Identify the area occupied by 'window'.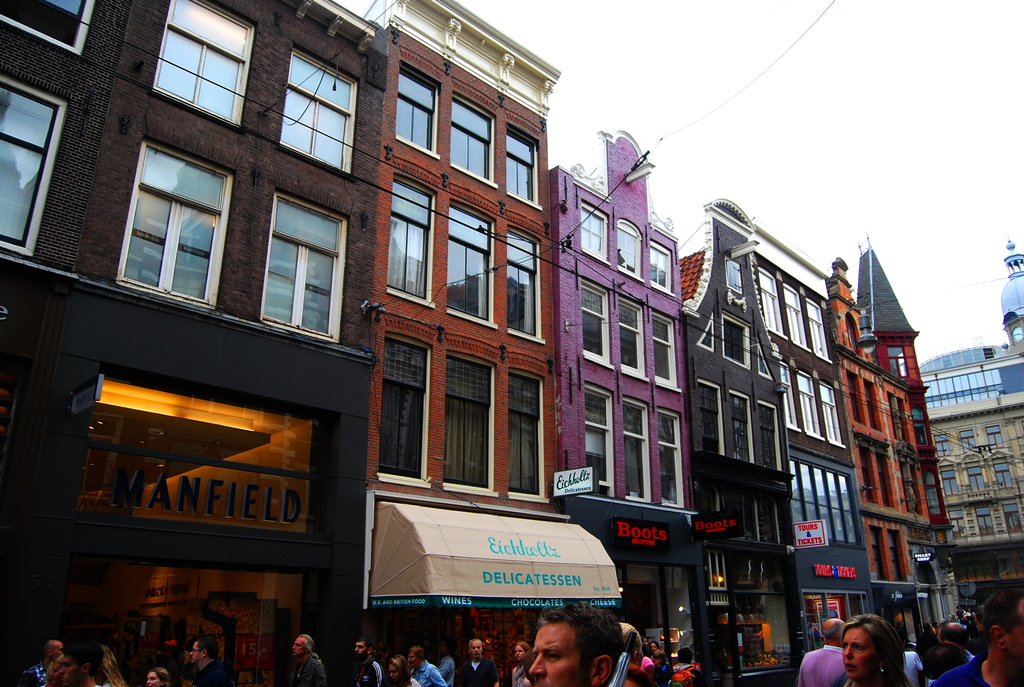
Area: crop(261, 192, 346, 342).
